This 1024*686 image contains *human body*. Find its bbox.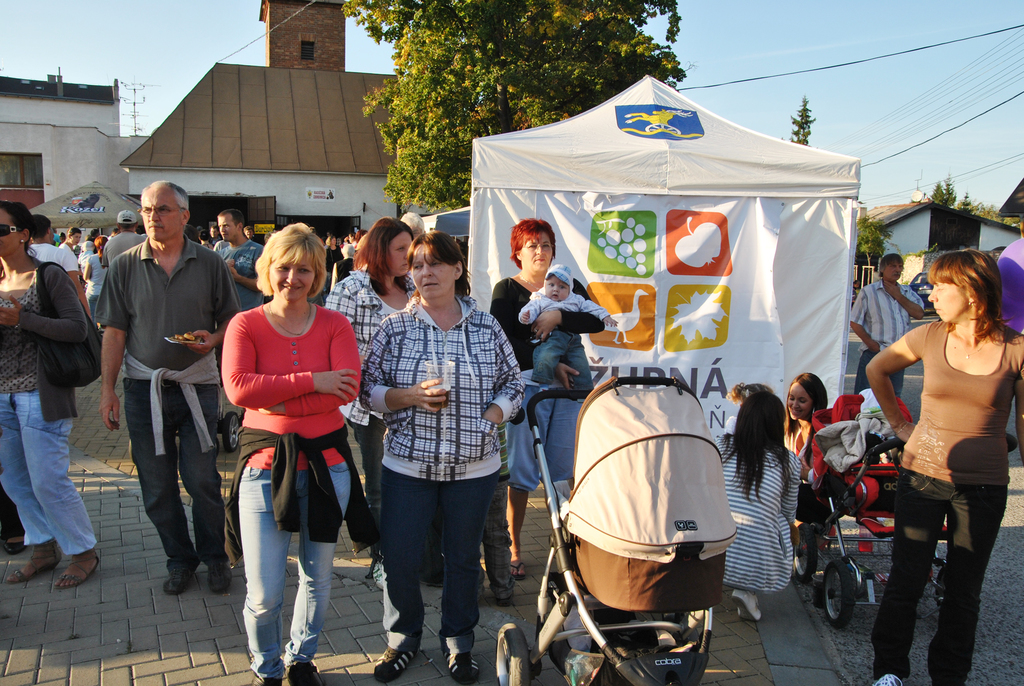
rect(205, 231, 362, 669).
